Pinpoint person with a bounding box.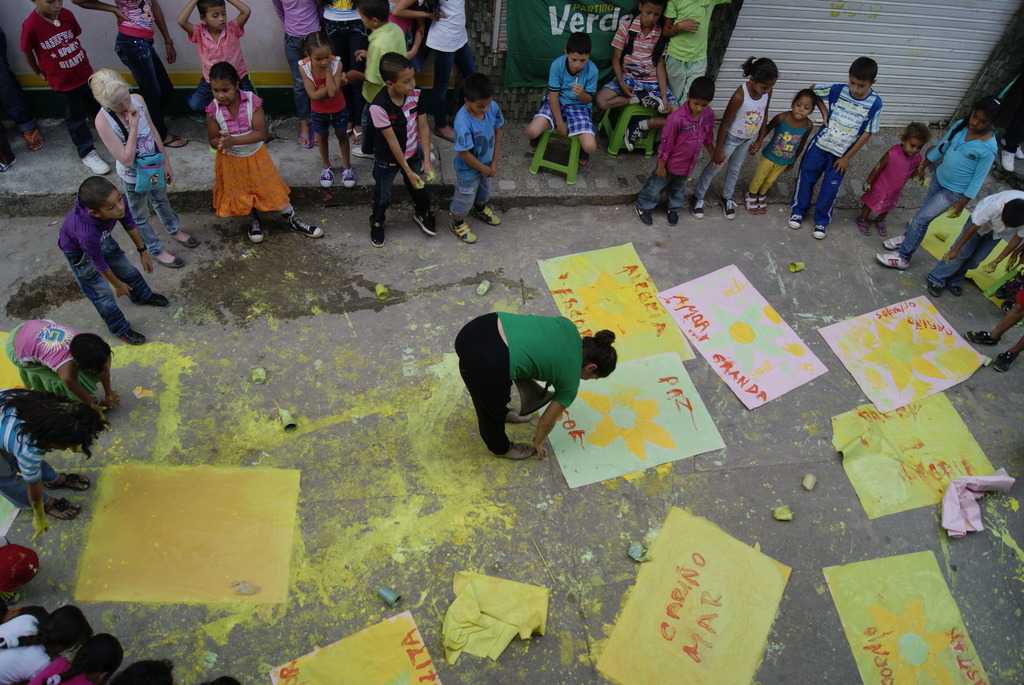
region(189, 0, 258, 101).
